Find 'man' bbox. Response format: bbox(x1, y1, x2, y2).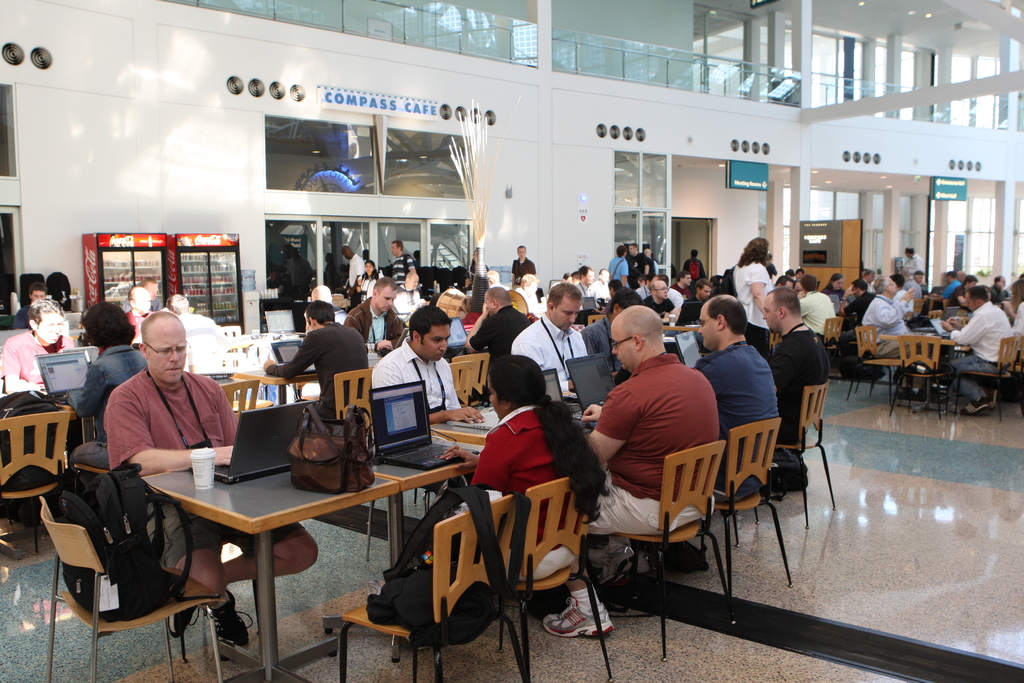
bbox(764, 292, 826, 438).
